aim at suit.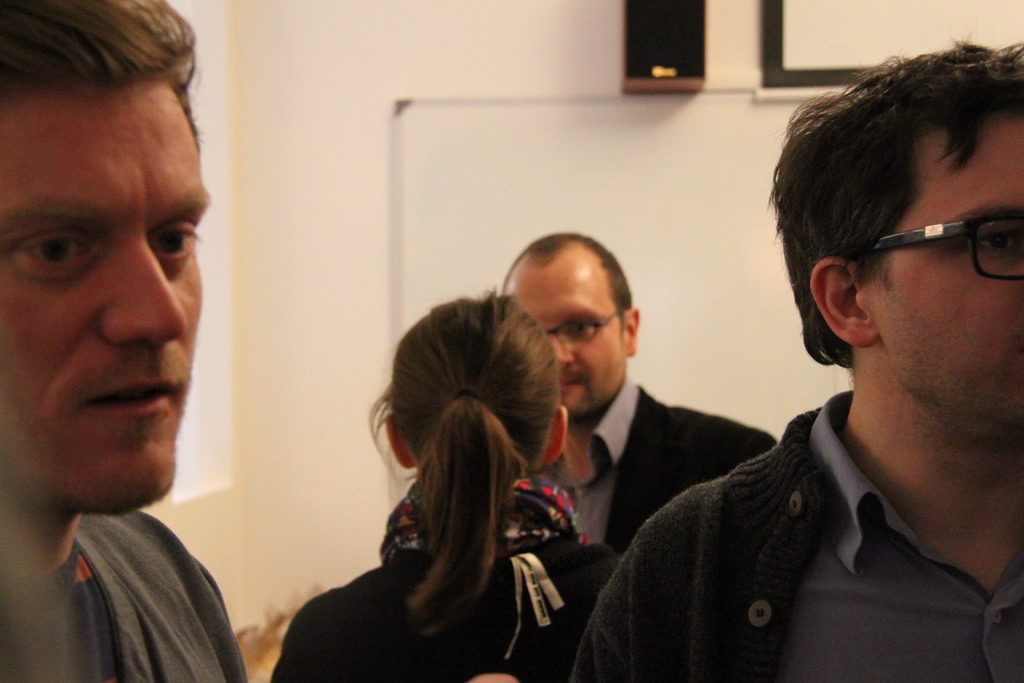
Aimed at pyautogui.locateOnScreen(558, 381, 778, 564).
